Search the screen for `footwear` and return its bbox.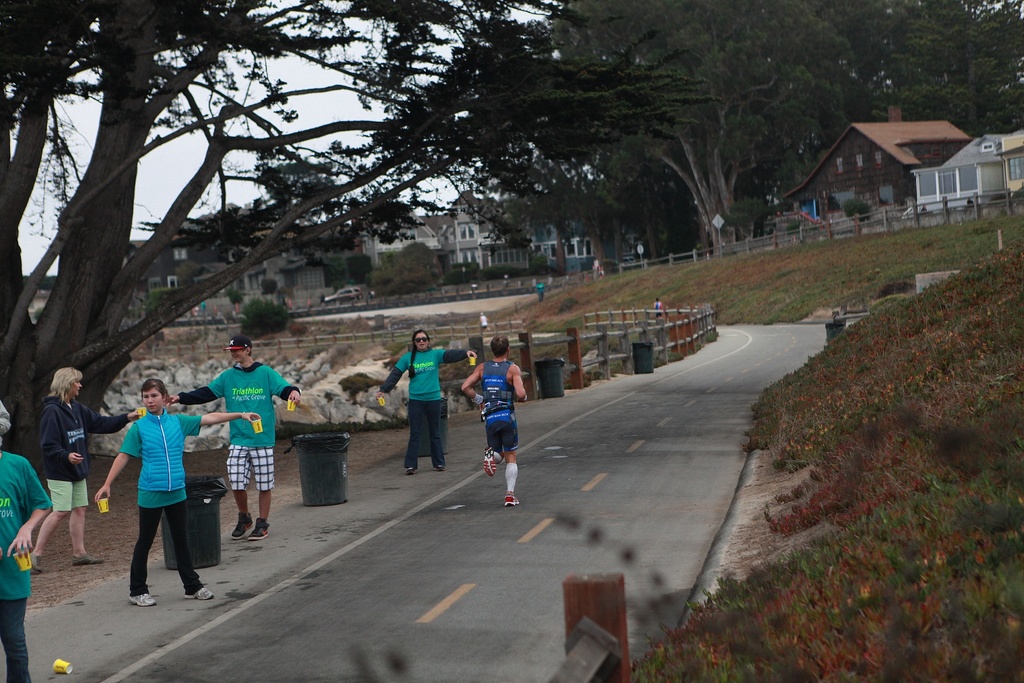
Found: {"x1": 439, "y1": 456, "x2": 451, "y2": 471}.
